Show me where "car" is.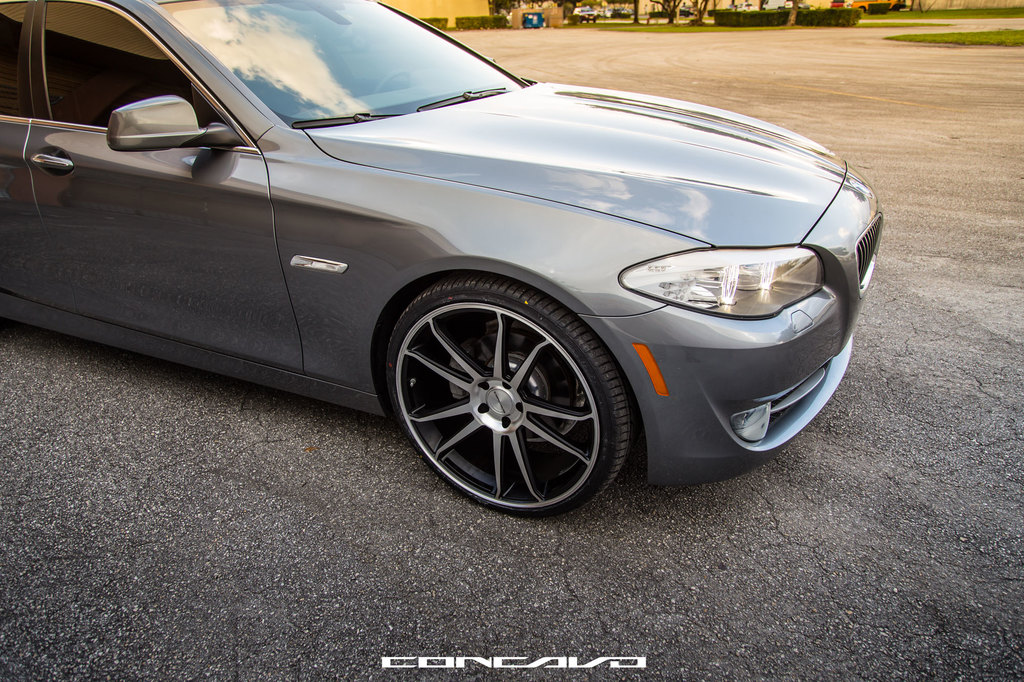
"car" is at [x1=8, y1=9, x2=888, y2=516].
